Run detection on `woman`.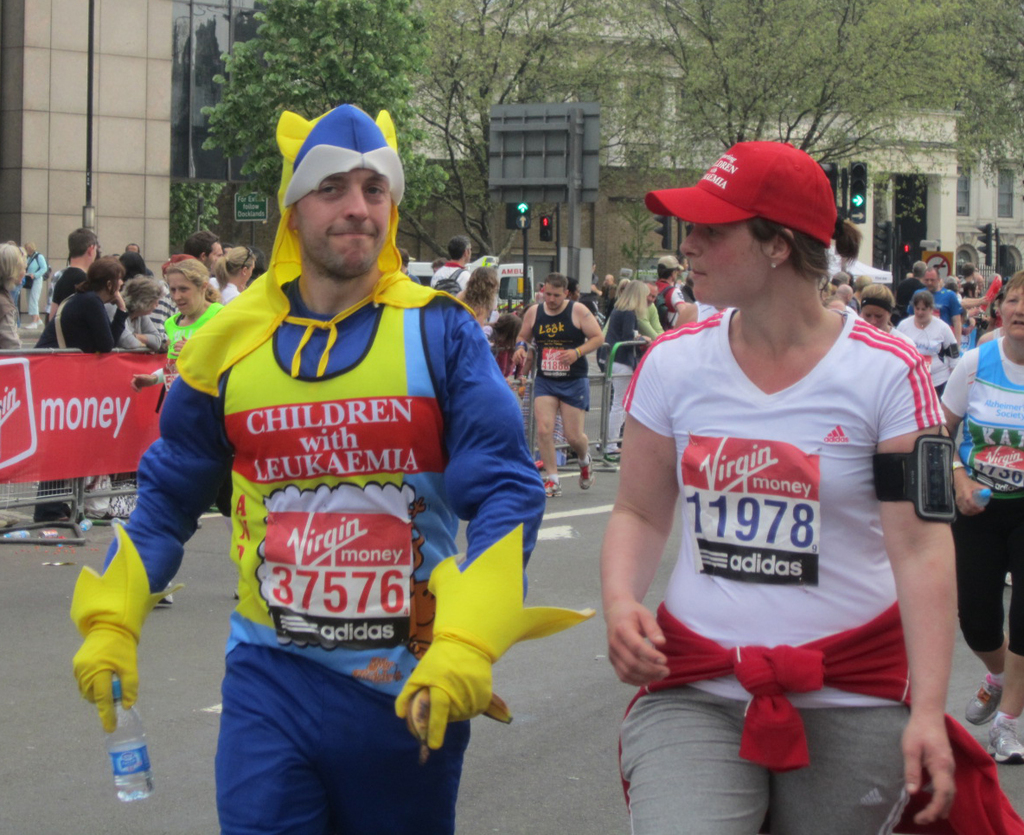
Result: left=0, top=239, right=26, bottom=371.
